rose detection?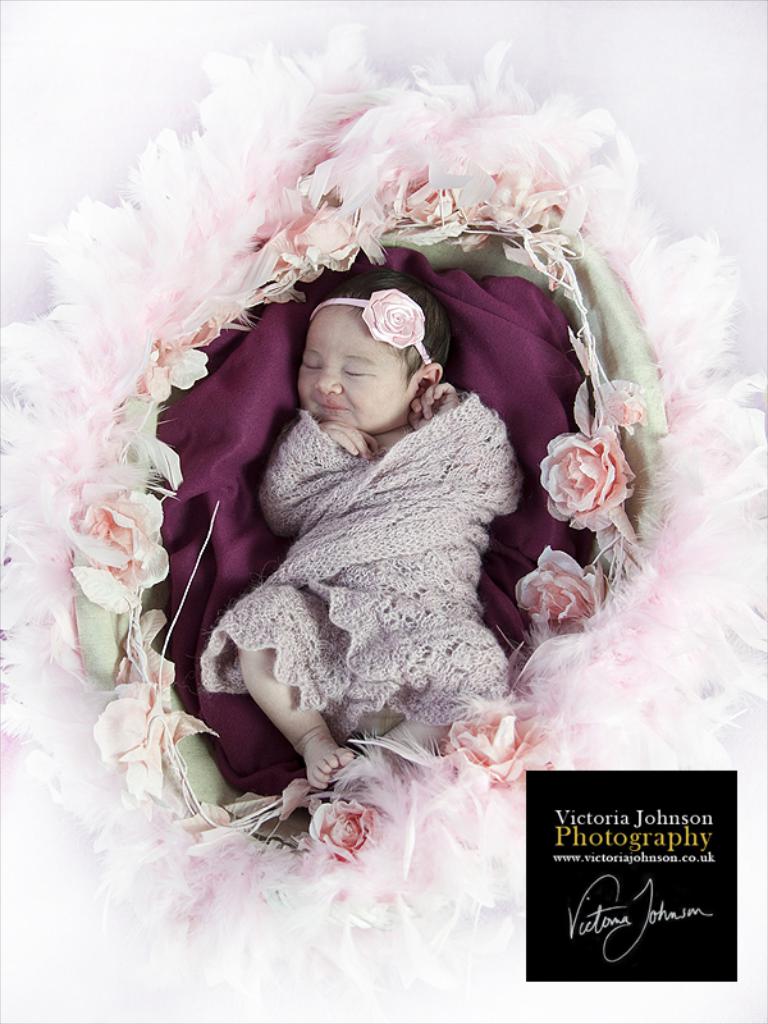
(x1=513, y1=544, x2=604, y2=622)
